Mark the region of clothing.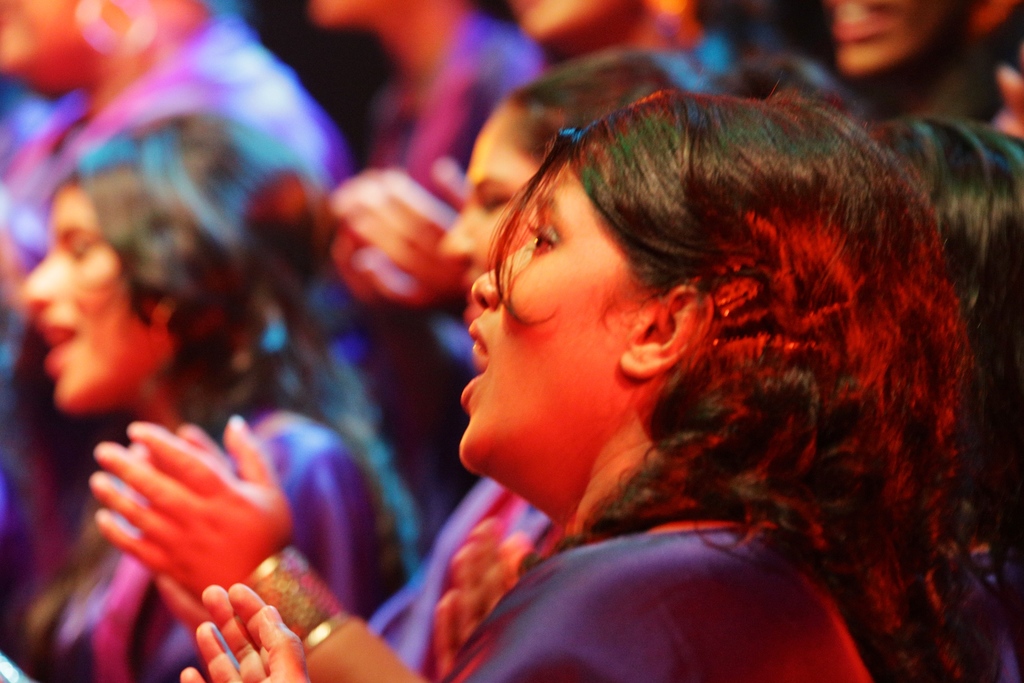
Region: Rect(0, 0, 346, 386).
